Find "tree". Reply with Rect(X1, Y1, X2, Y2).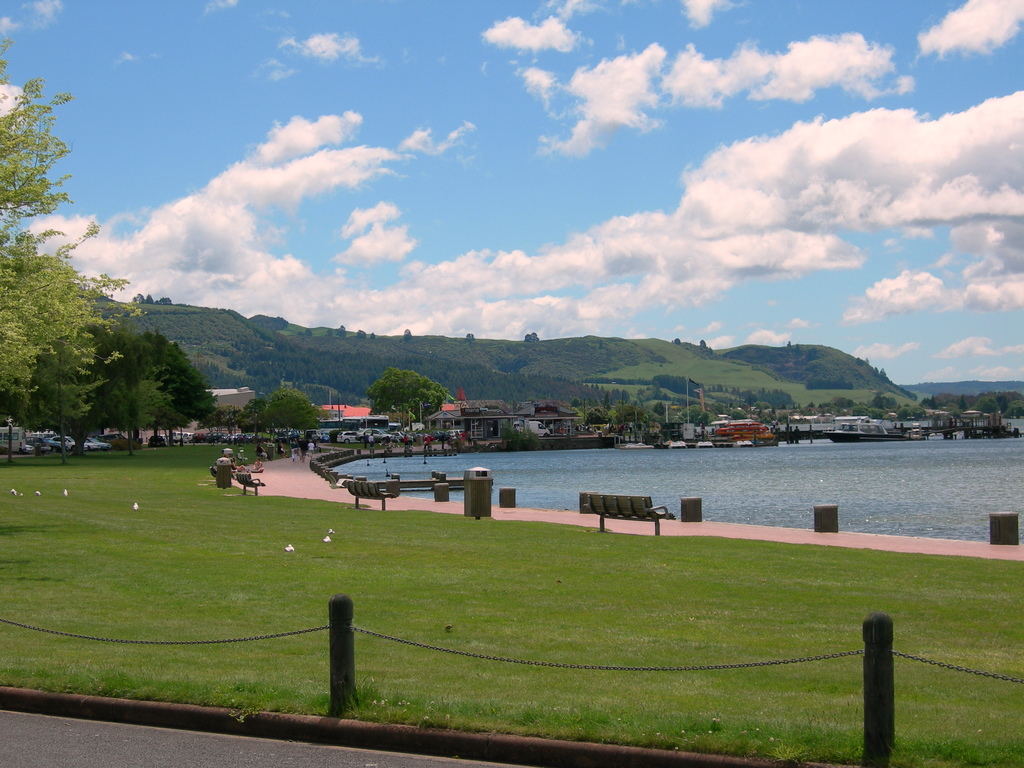
Rect(778, 399, 784, 410).
